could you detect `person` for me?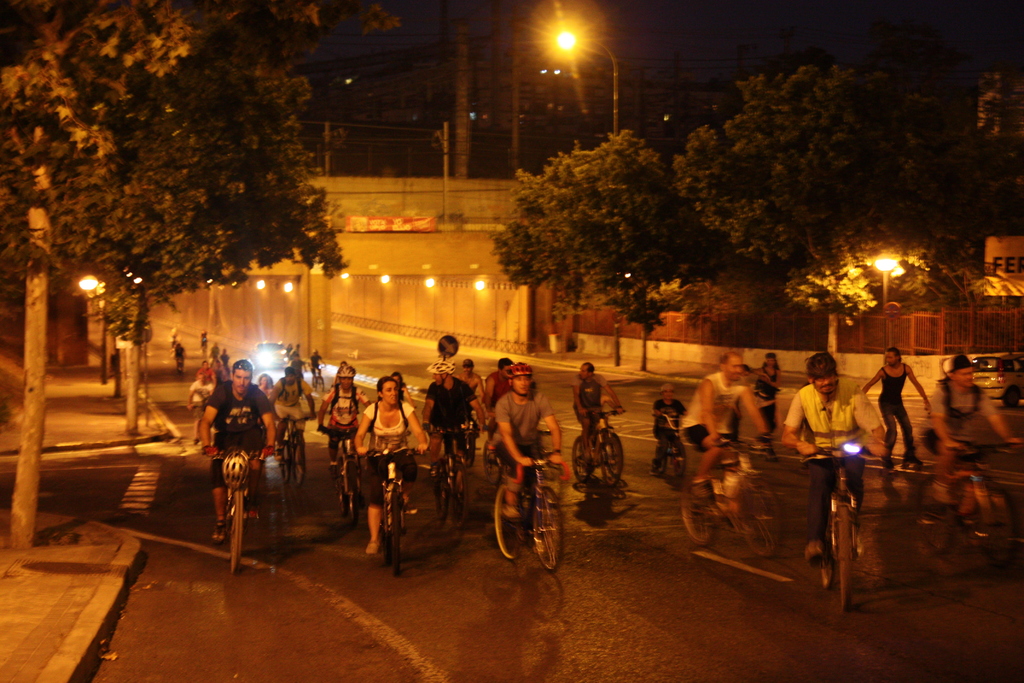
Detection result: crop(392, 370, 410, 407).
